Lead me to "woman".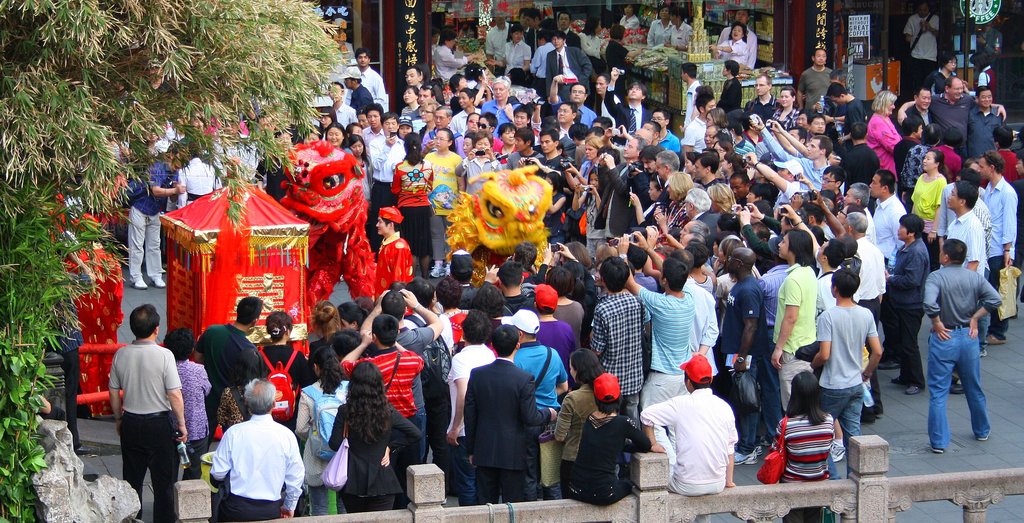
Lead to <region>628, 174, 666, 227</region>.
